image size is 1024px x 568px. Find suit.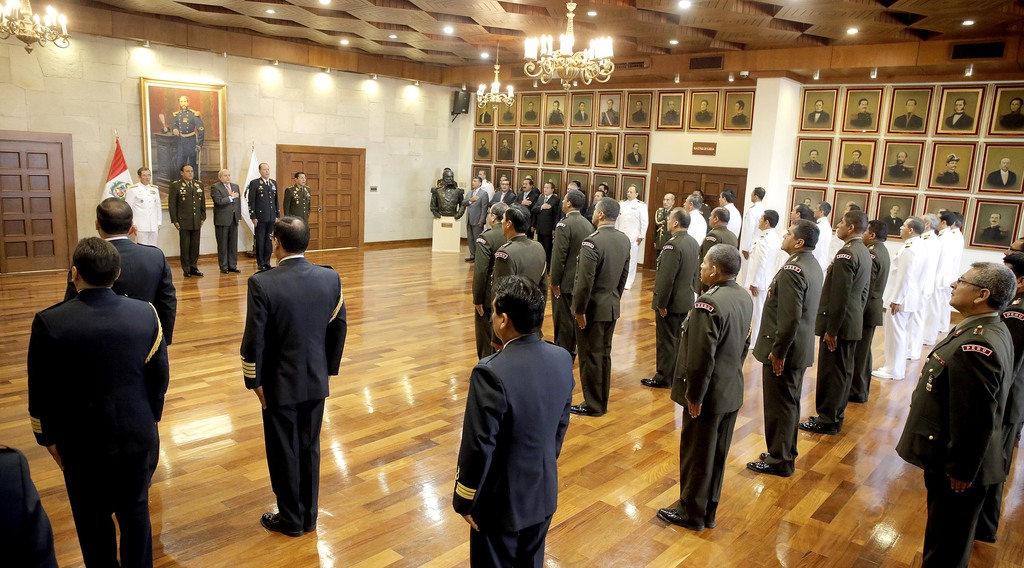
bbox=(864, 238, 890, 391).
